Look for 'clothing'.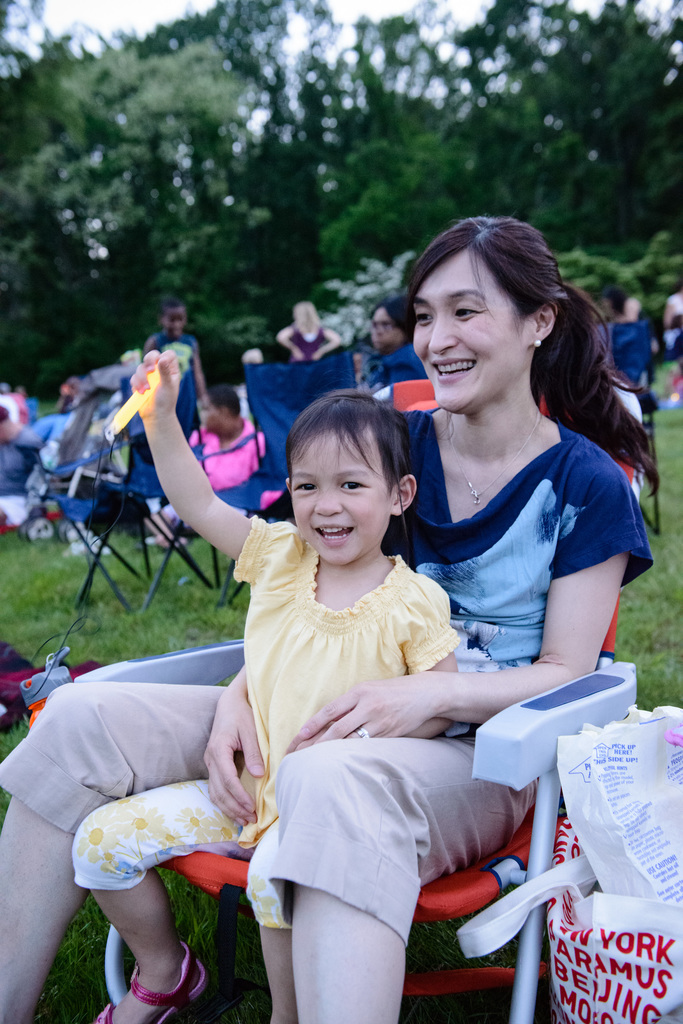
Found: x1=651, y1=319, x2=682, y2=364.
